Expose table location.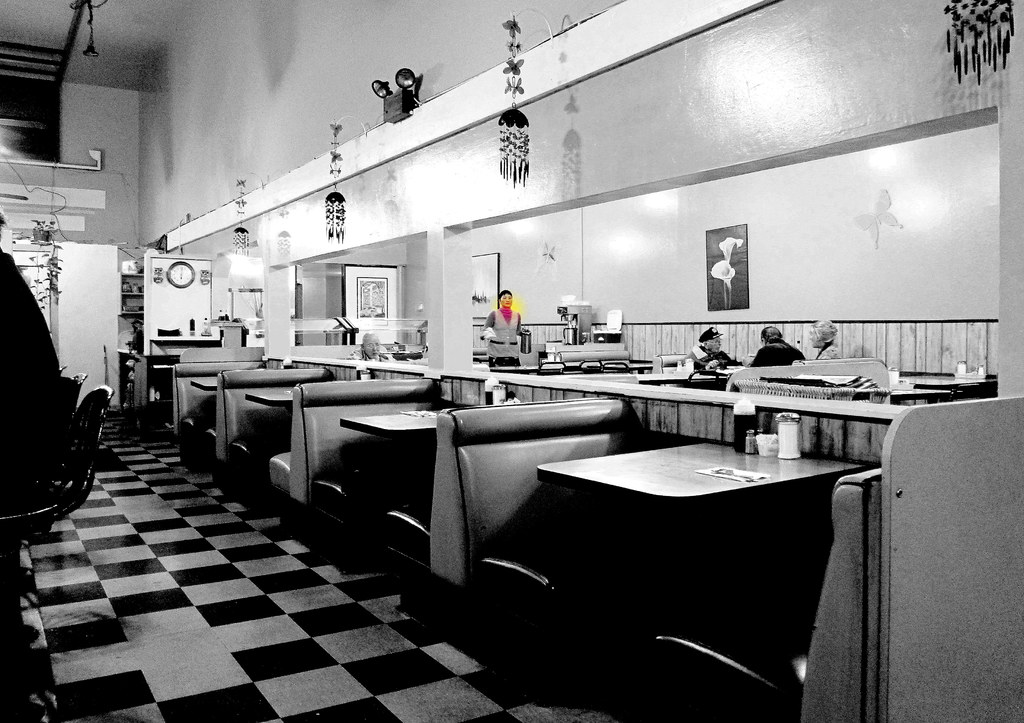
Exposed at pyautogui.locateOnScreen(897, 375, 997, 398).
